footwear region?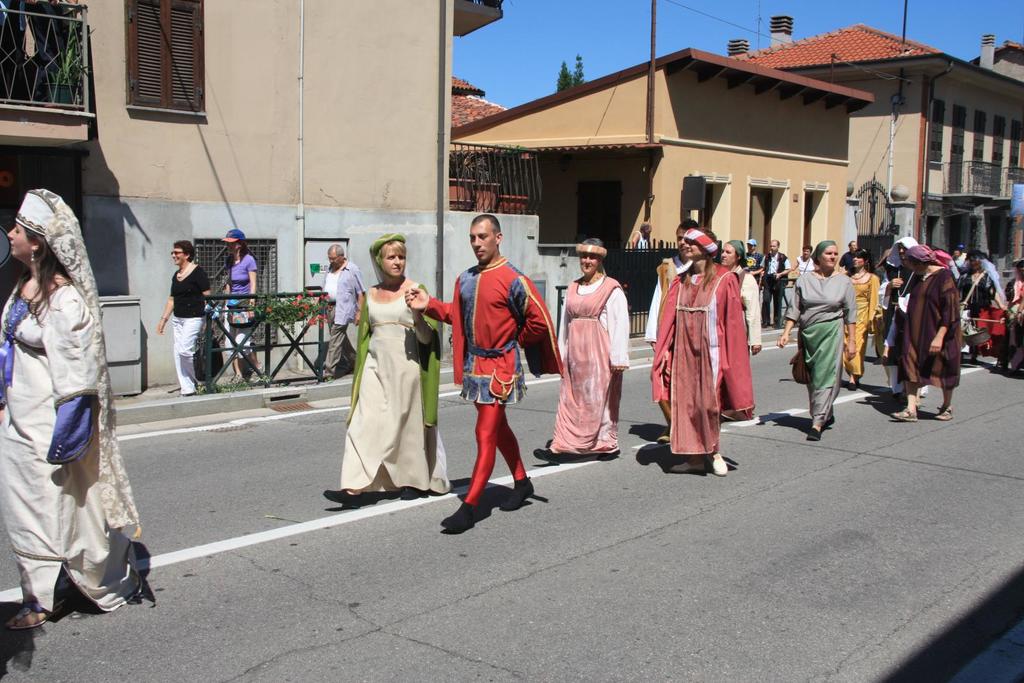
box=[4, 595, 68, 630]
